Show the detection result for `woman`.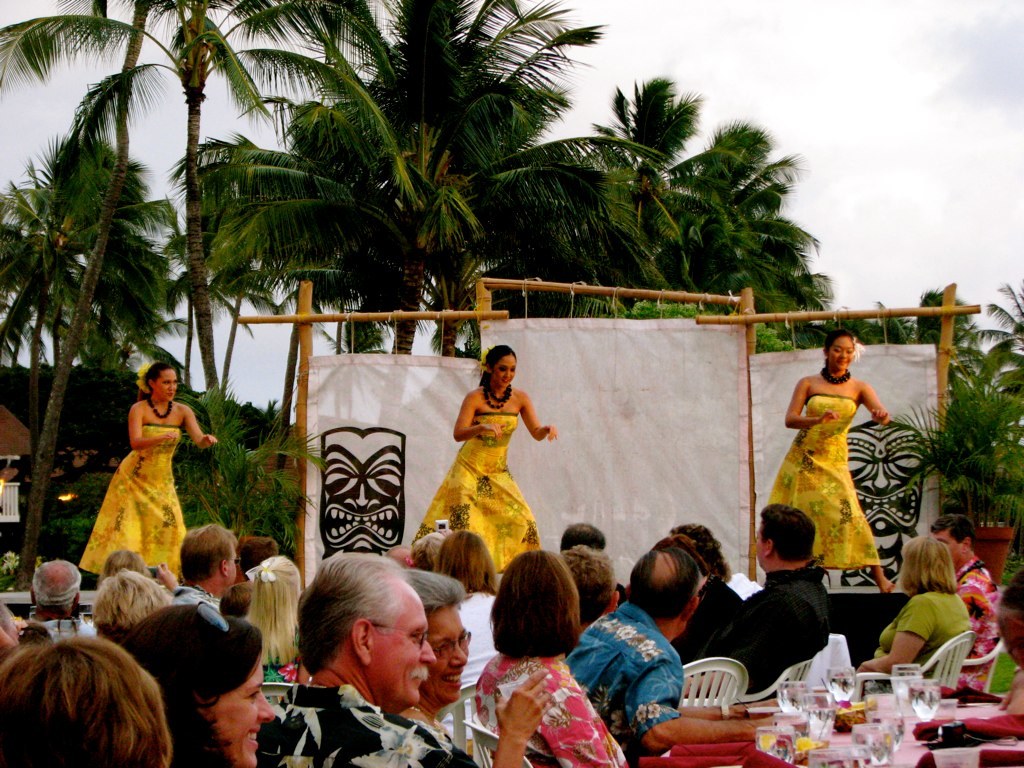
pyautogui.locateOnScreen(762, 327, 895, 595).
